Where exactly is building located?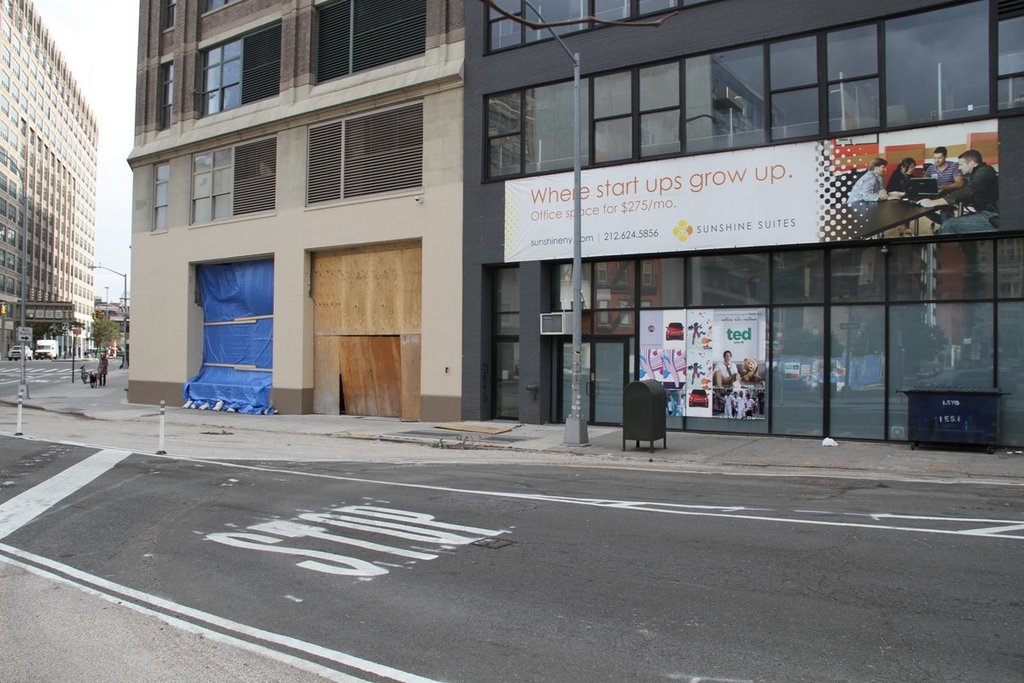
Its bounding box is 466 0 1021 458.
